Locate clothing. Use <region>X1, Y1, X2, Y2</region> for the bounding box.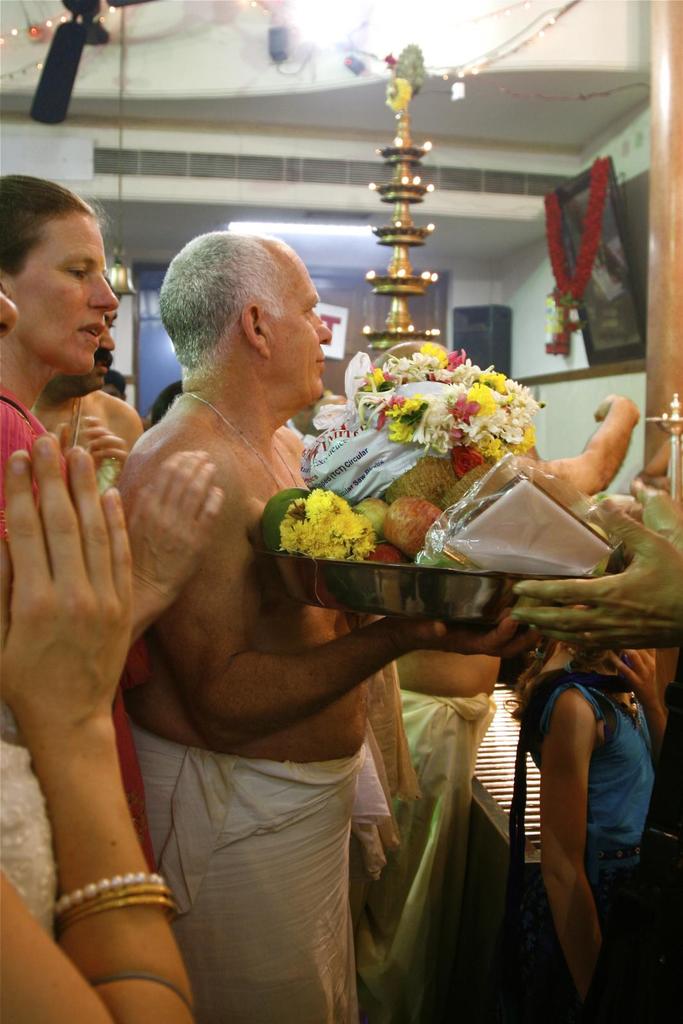
<region>508, 659, 655, 1009</region>.
